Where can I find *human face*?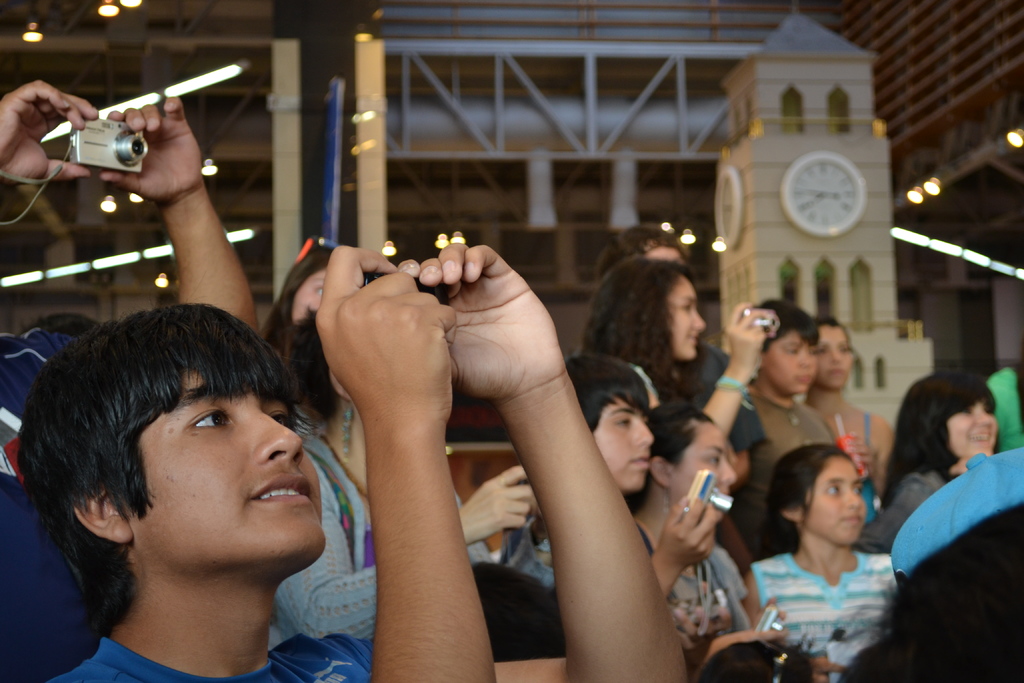
You can find it at <region>950, 400, 996, 450</region>.
